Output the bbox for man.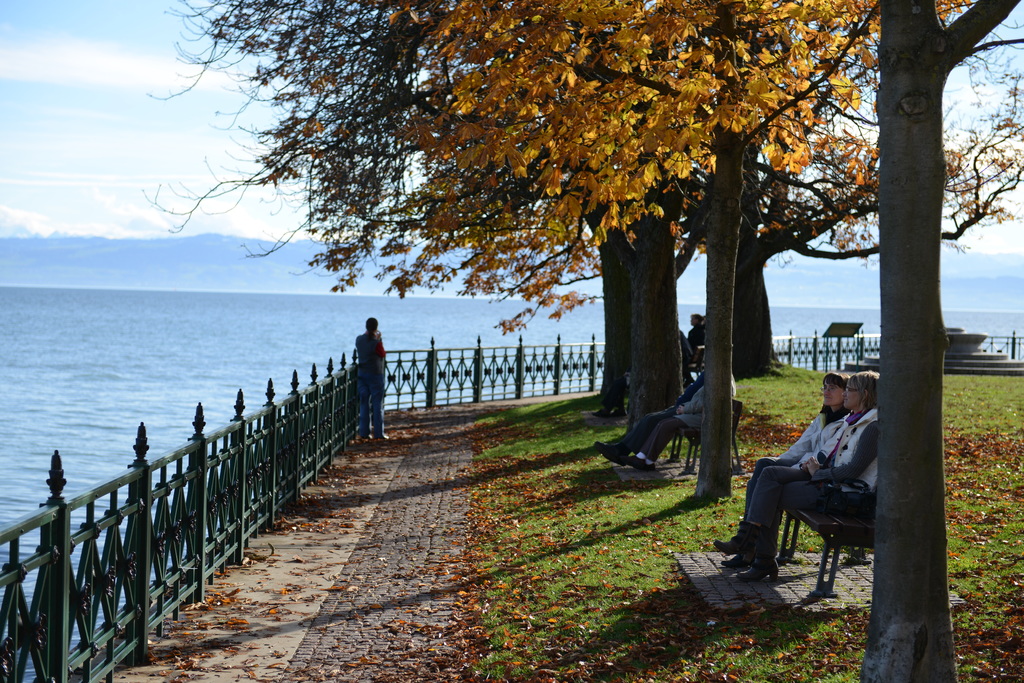
352, 316, 394, 445.
